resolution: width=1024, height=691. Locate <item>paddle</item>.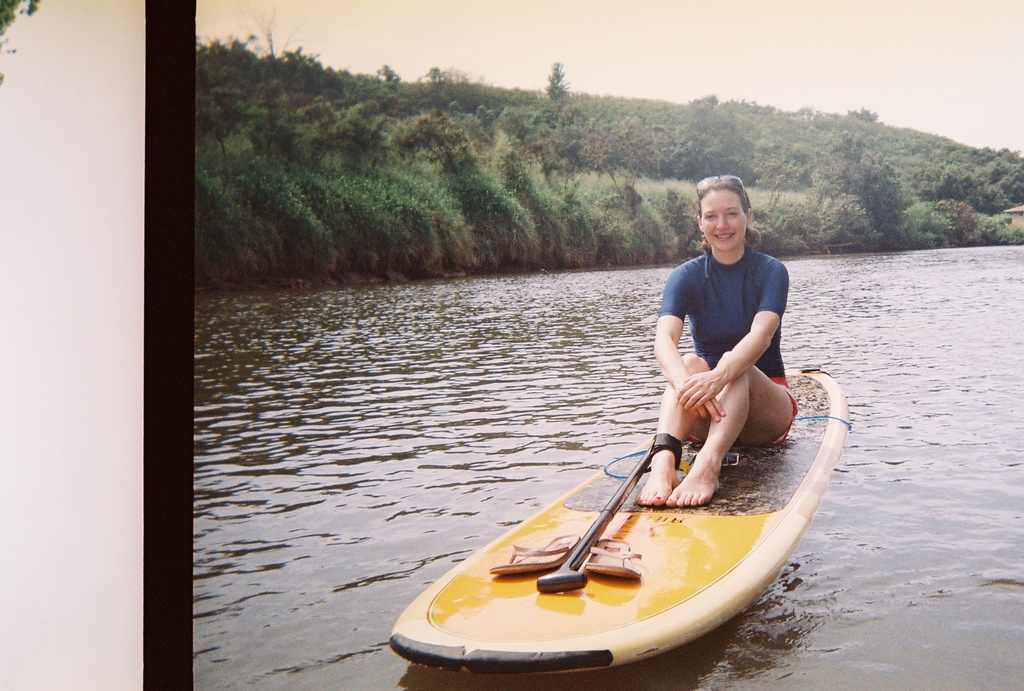
(538,434,659,592).
